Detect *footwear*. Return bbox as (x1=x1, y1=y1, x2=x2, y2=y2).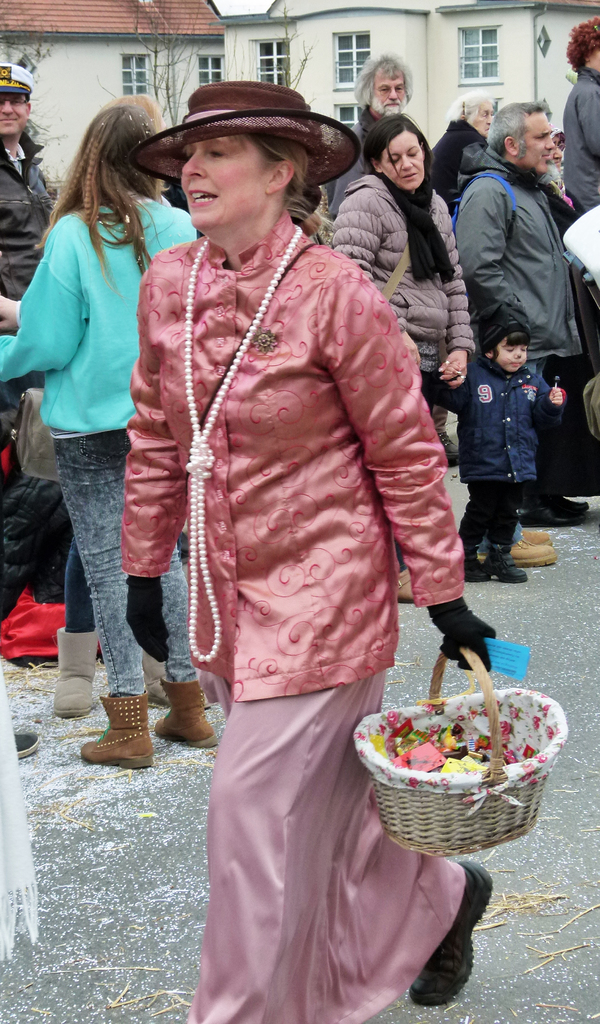
(x1=7, y1=720, x2=30, y2=750).
